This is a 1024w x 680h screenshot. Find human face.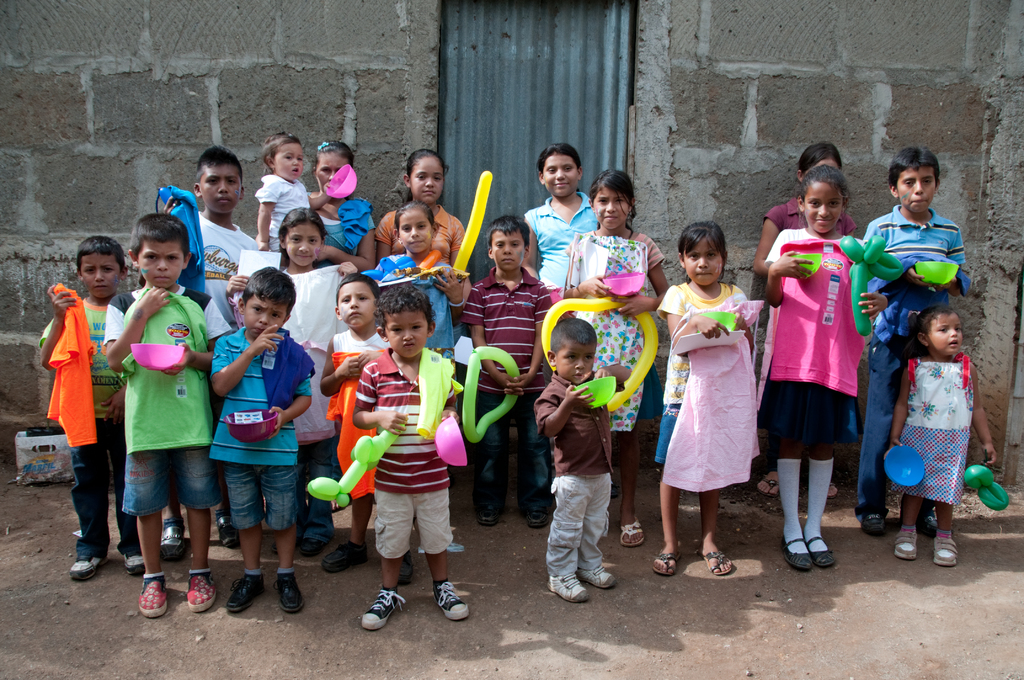
Bounding box: x1=385 y1=309 x2=429 y2=359.
